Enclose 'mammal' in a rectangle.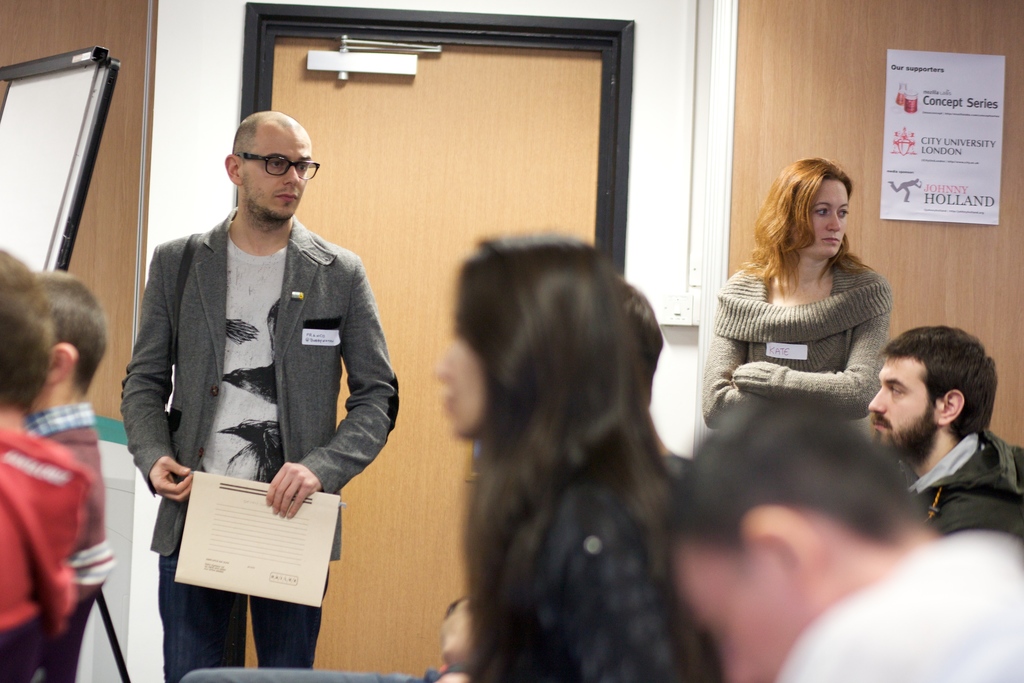
429 222 727 682.
